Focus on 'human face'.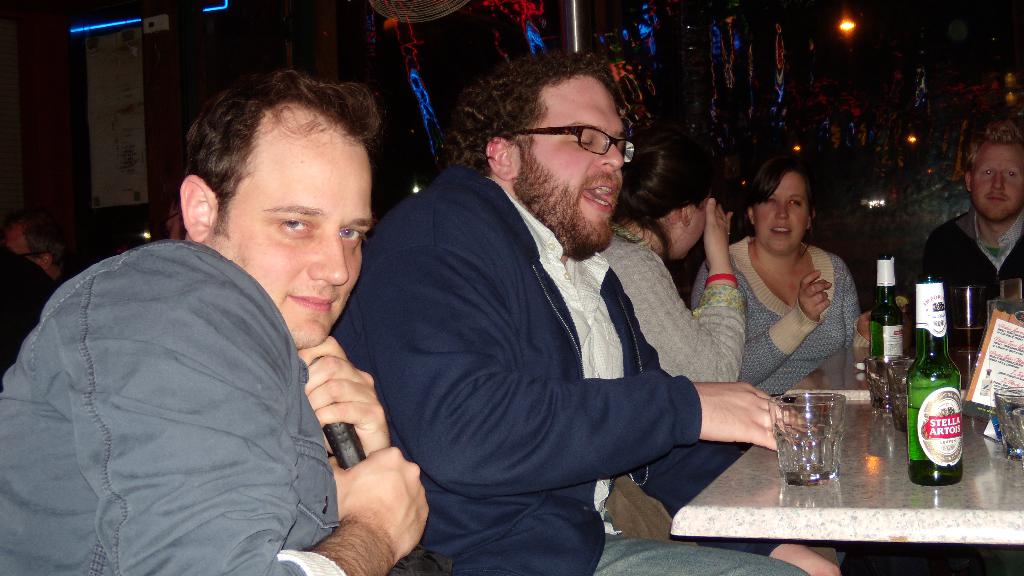
Focused at 516/65/623/257.
